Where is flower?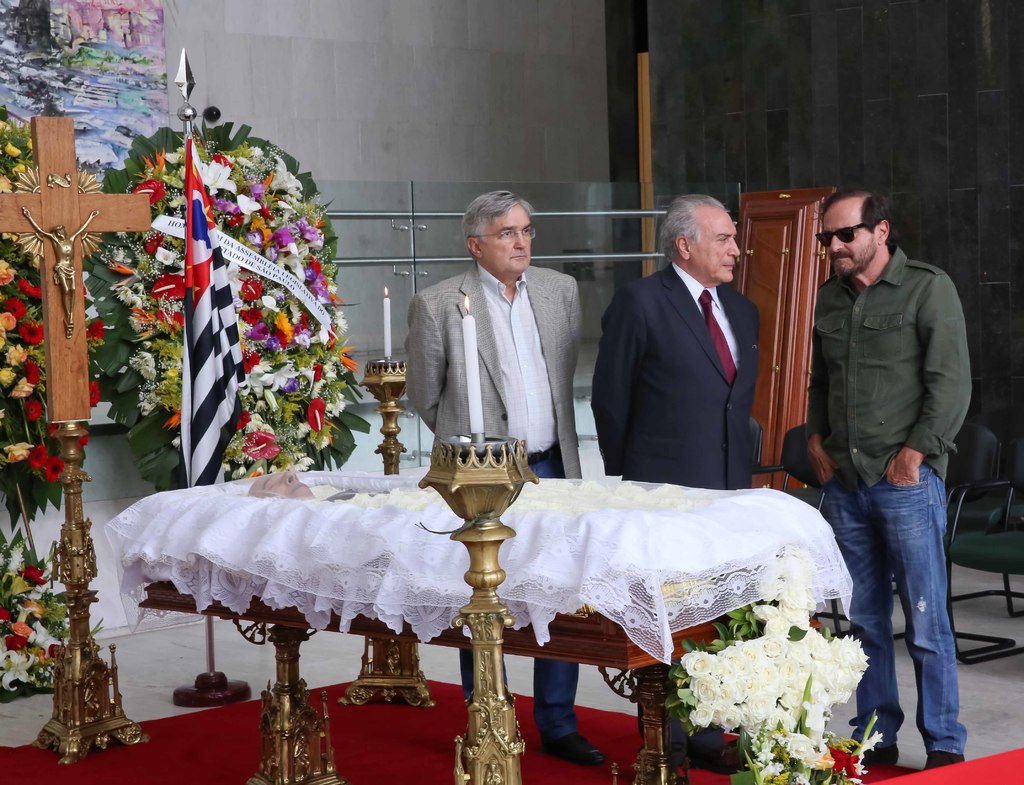
[x1=44, y1=457, x2=63, y2=482].
